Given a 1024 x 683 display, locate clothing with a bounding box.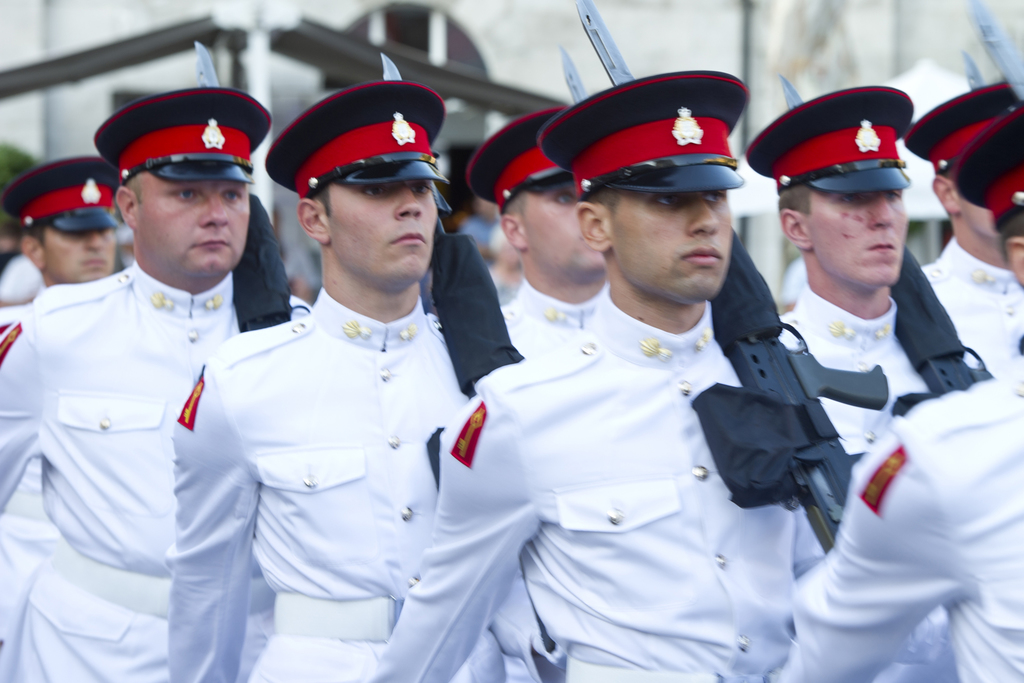
Located: region(169, 295, 479, 682).
